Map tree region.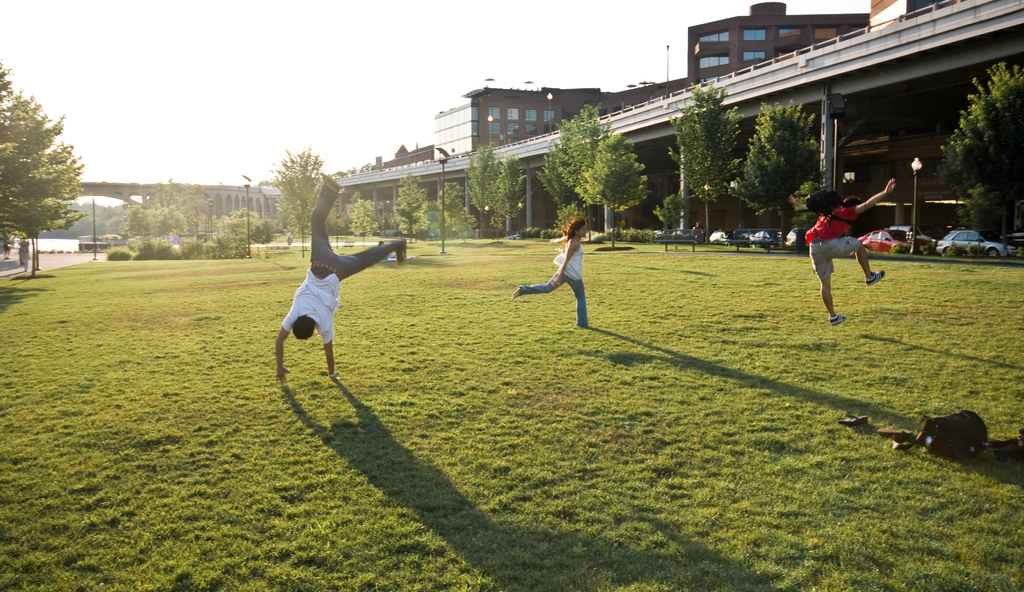
Mapped to rect(119, 205, 161, 241).
